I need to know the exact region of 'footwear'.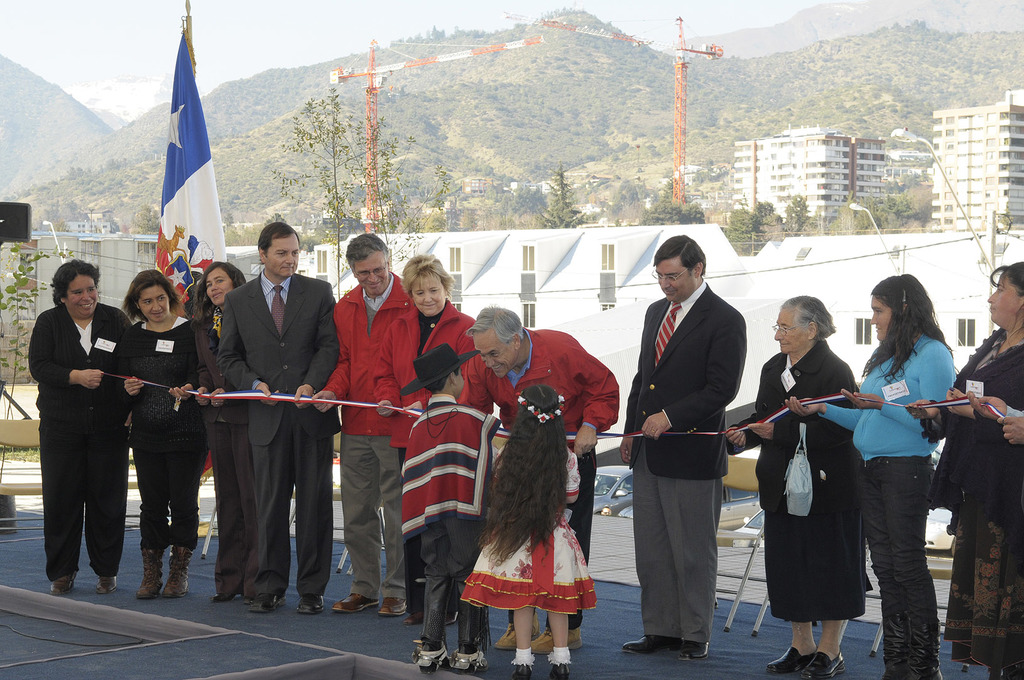
Region: [x1=161, y1=542, x2=193, y2=597].
